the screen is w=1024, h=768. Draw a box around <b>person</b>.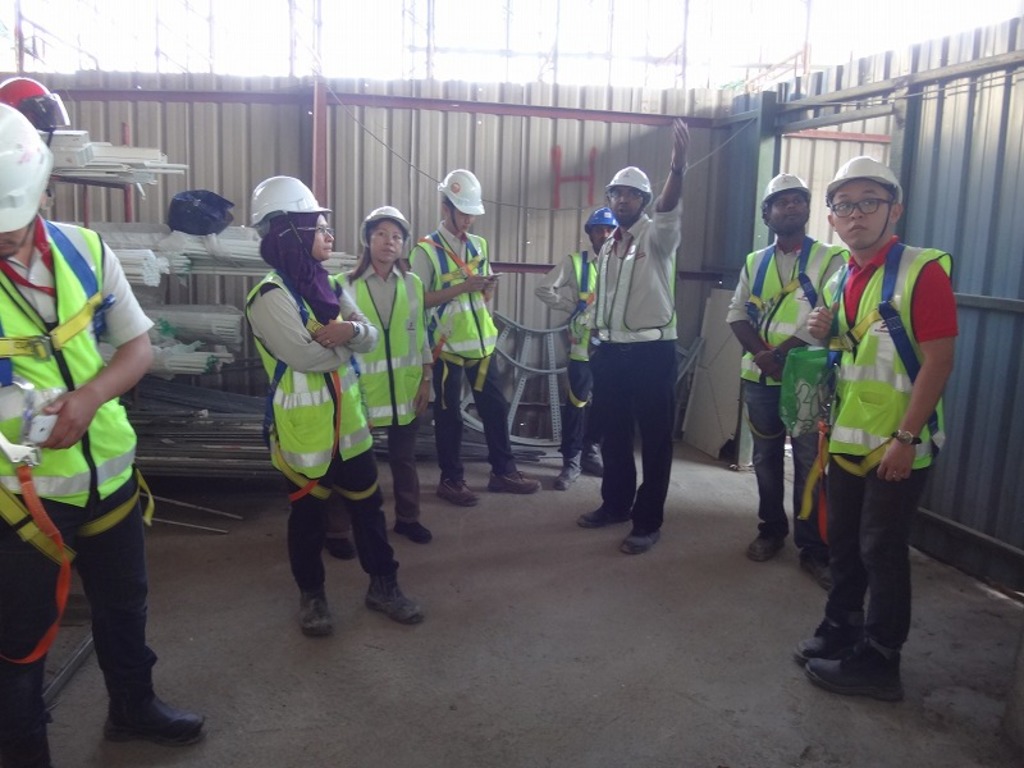
box=[579, 109, 695, 550].
